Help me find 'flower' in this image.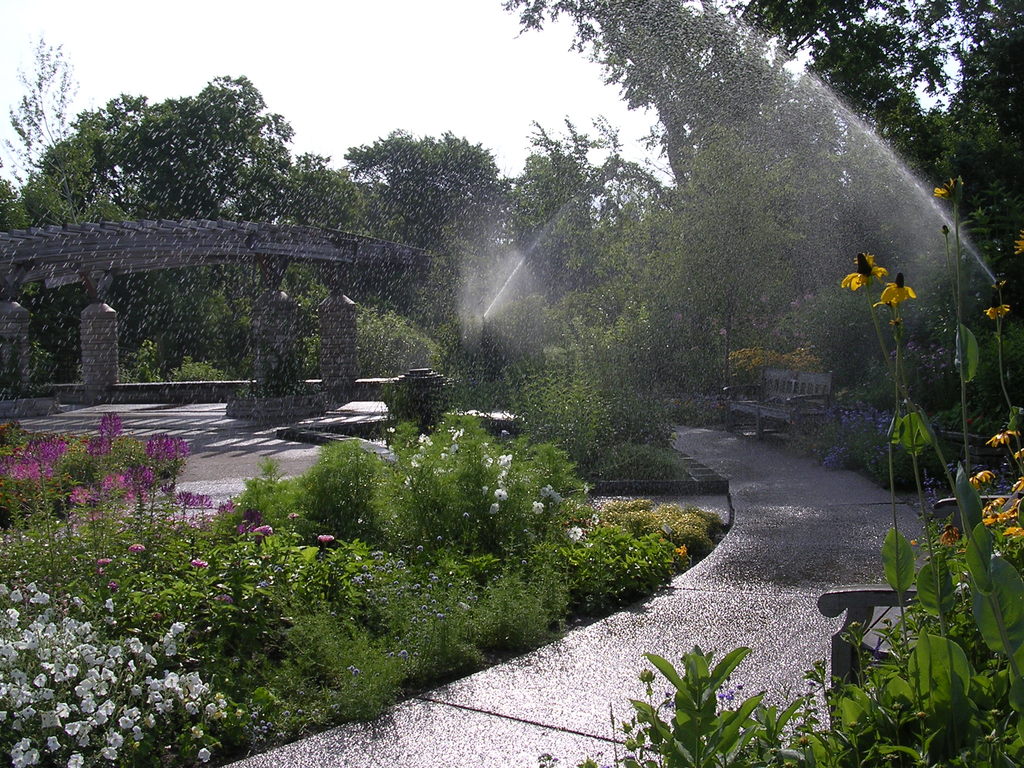
Found it: (x1=986, y1=429, x2=1023, y2=449).
